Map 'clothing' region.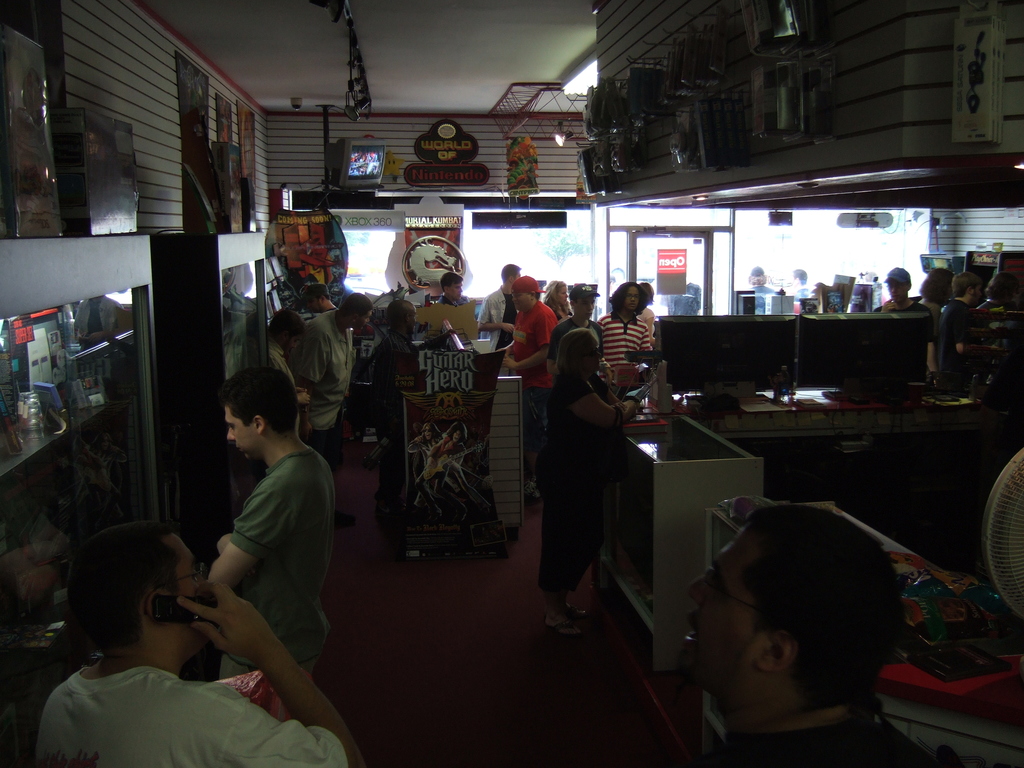
Mapped to 932, 299, 982, 399.
